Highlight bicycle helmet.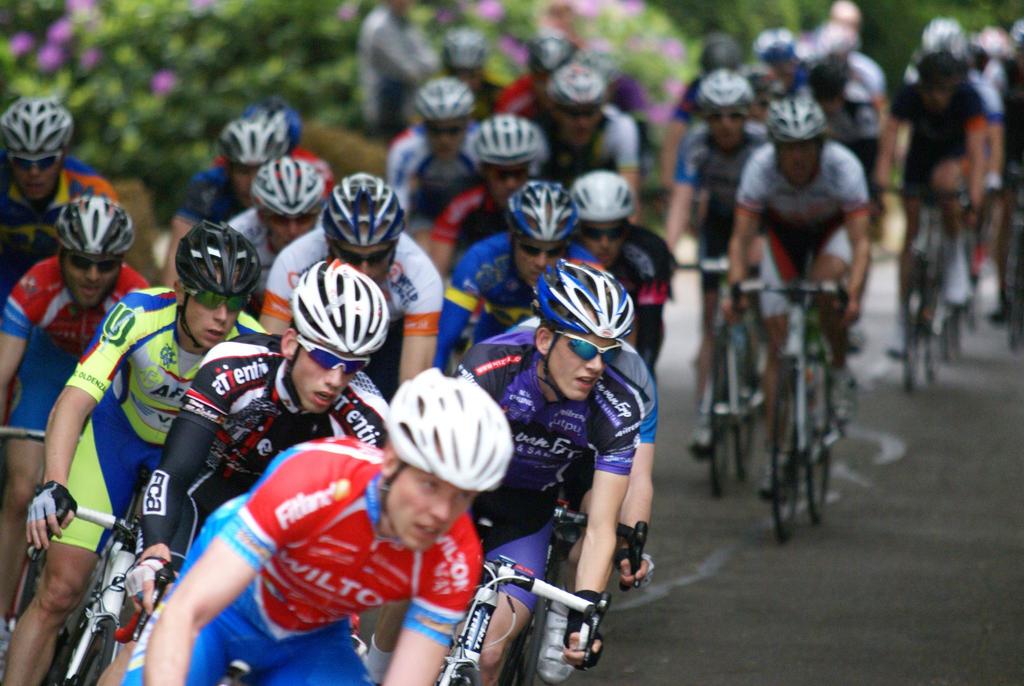
Highlighted region: <region>468, 107, 541, 159</region>.
